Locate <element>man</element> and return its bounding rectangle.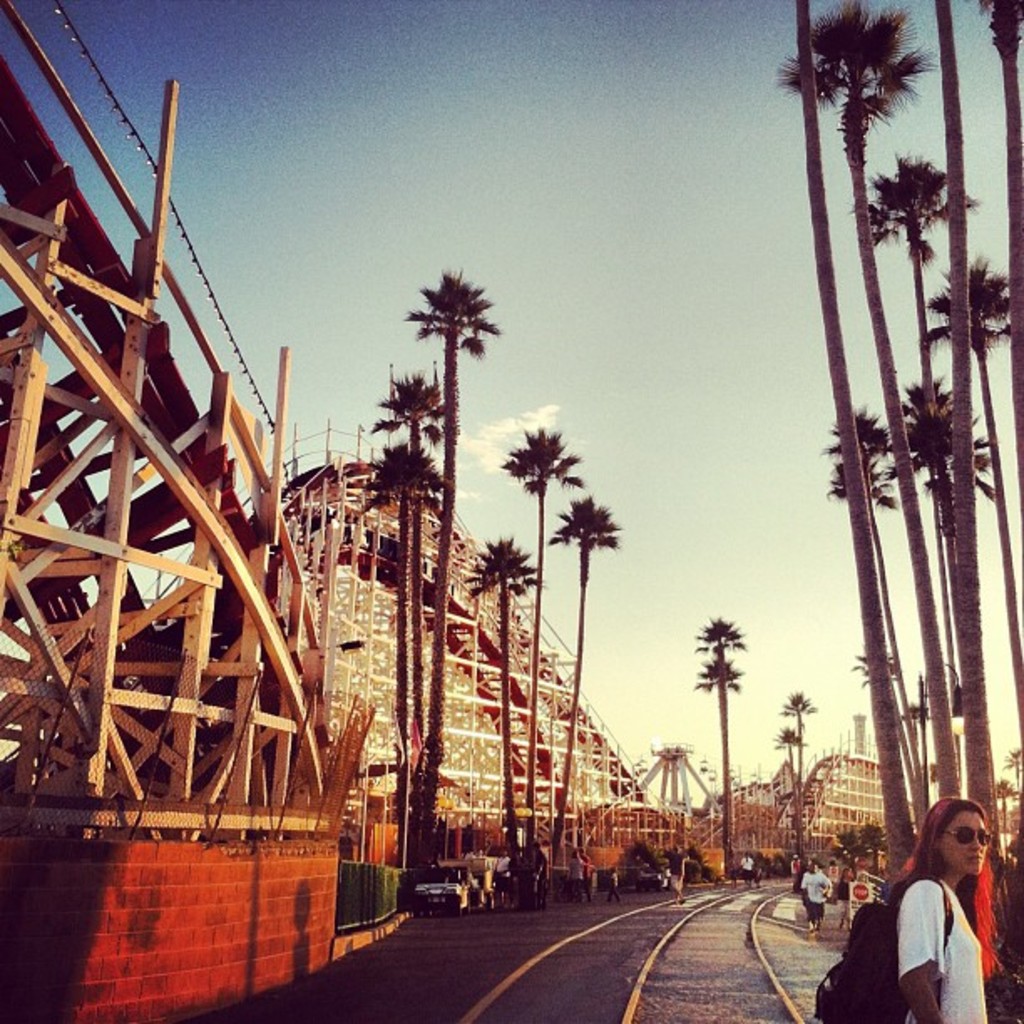
crop(887, 793, 989, 1022).
